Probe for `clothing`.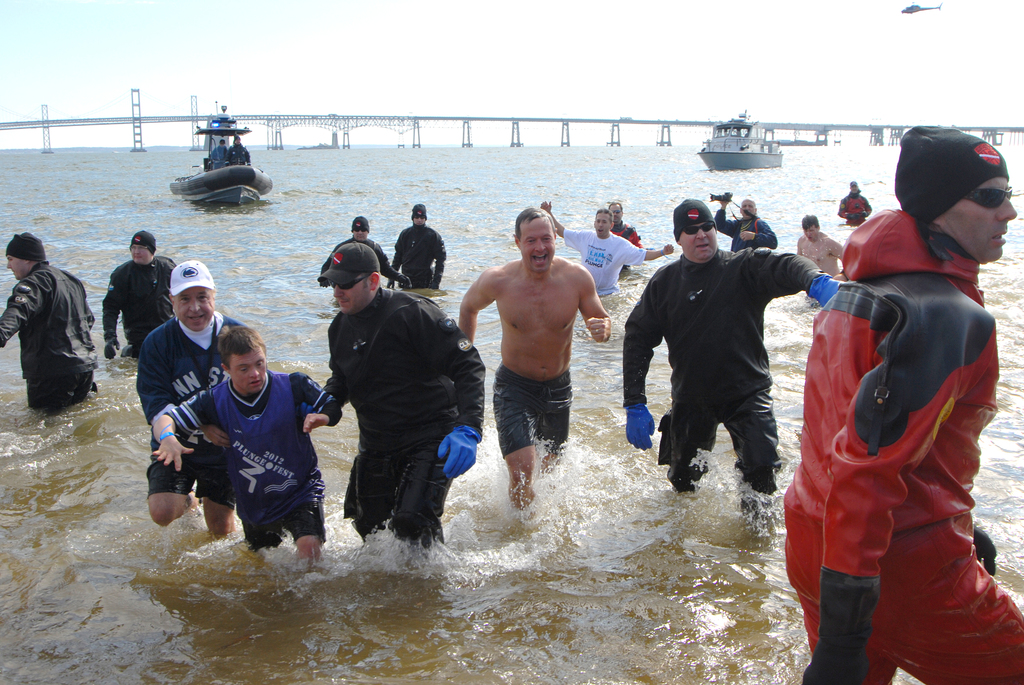
Probe result: locate(634, 198, 833, 508).
